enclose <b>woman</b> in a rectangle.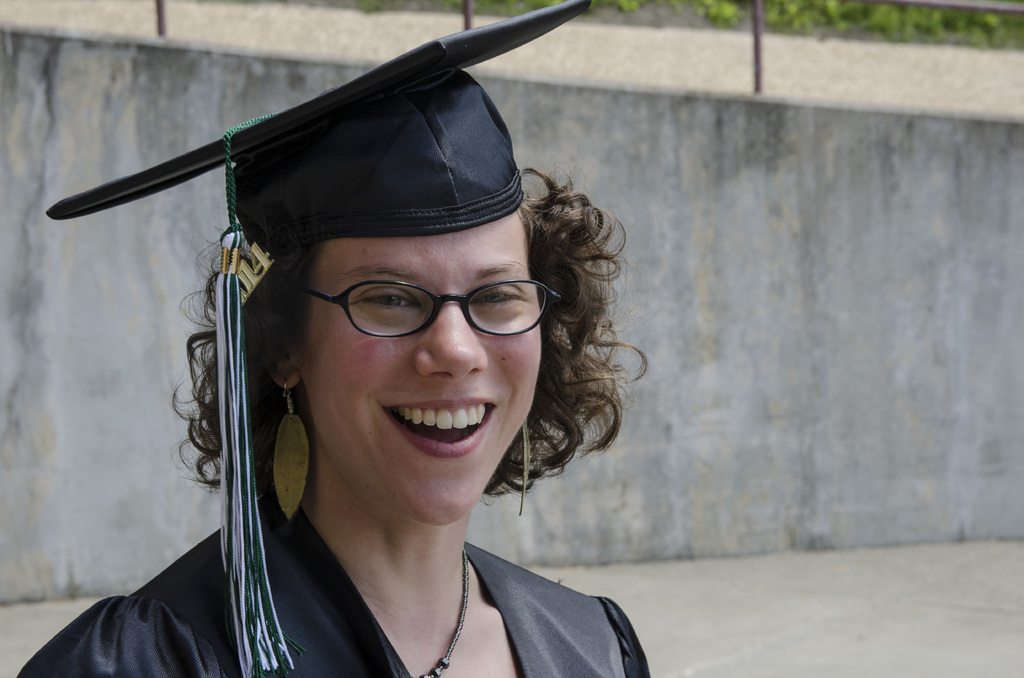
pyautogui.locateOnScreen(40, 47, 689, 671).
